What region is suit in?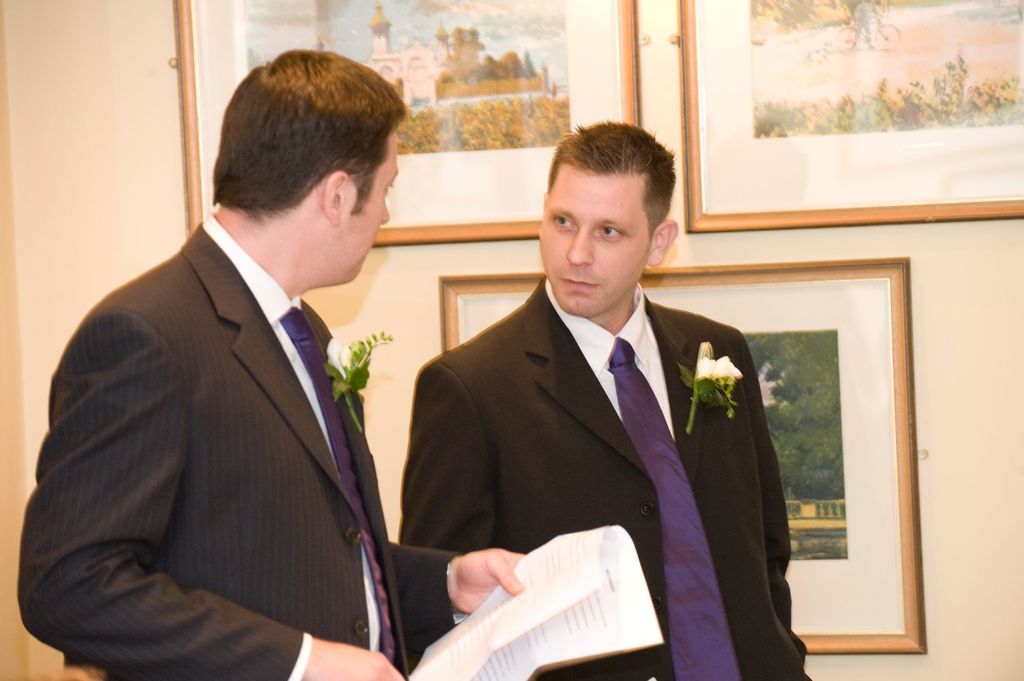
(383,168,806,666).
